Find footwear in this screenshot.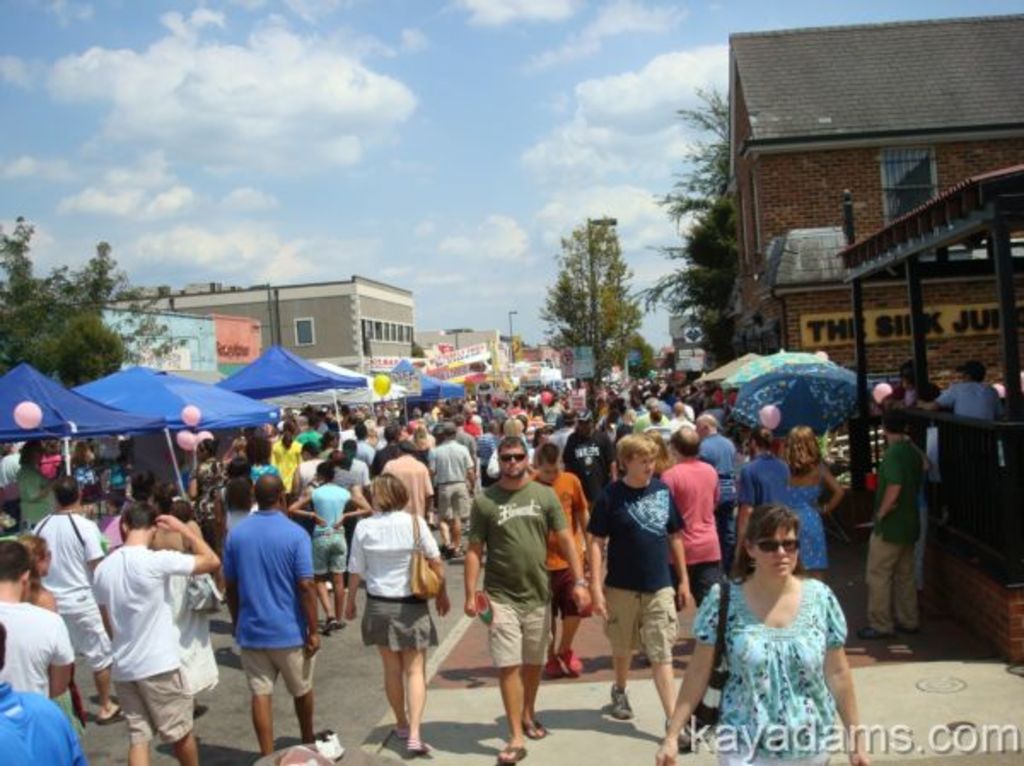
The bounding box for footwear is 608,682,638,722.
